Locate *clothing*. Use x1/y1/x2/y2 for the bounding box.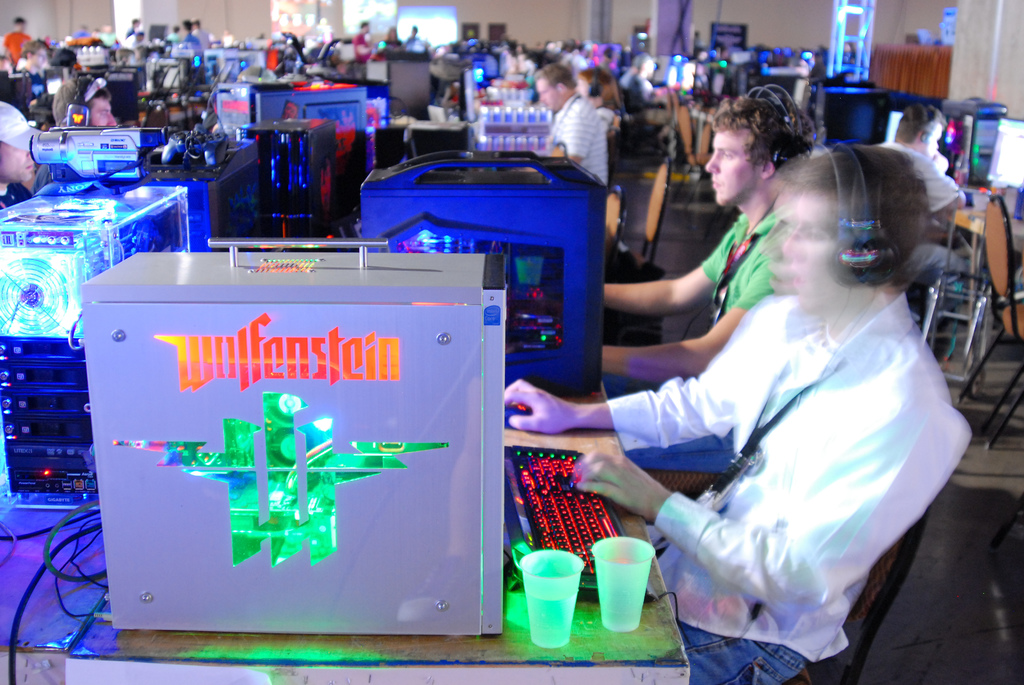
547/91/605/194.
